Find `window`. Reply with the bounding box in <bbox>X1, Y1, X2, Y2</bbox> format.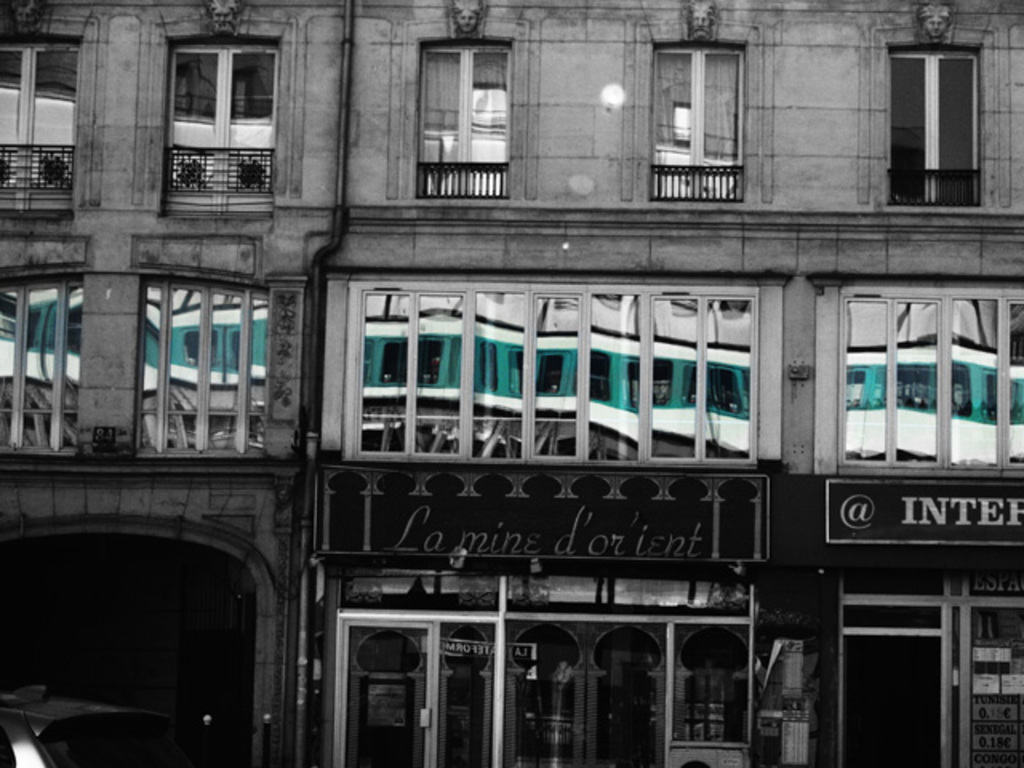
<bbox>0, 32, 85, 203</bbox>.
